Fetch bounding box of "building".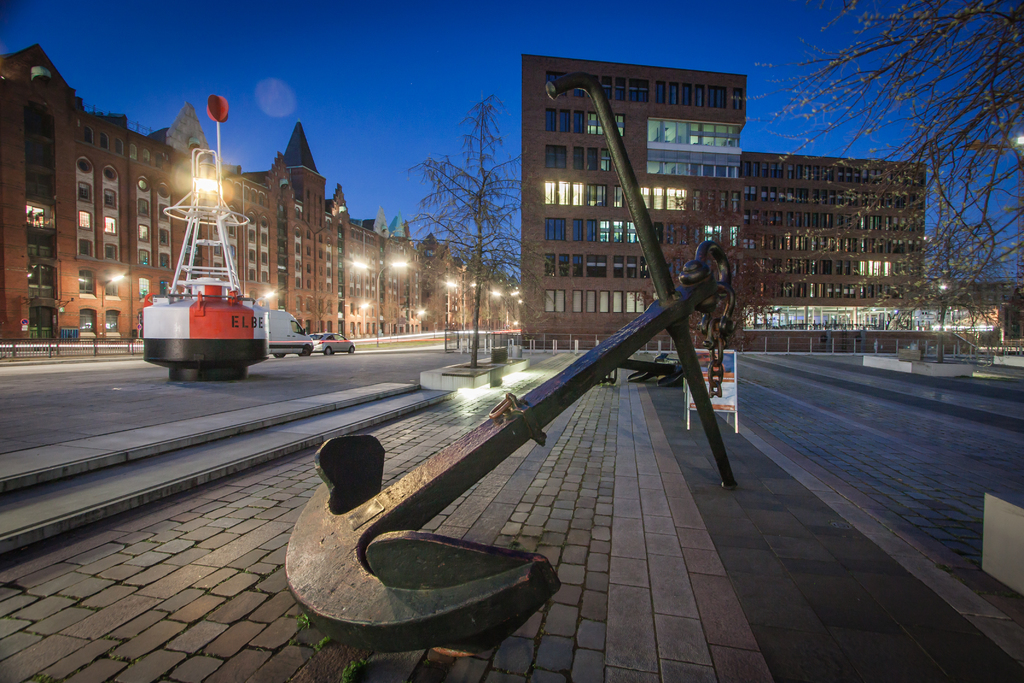
Bbox: detection(744, 154, 931, 353).
